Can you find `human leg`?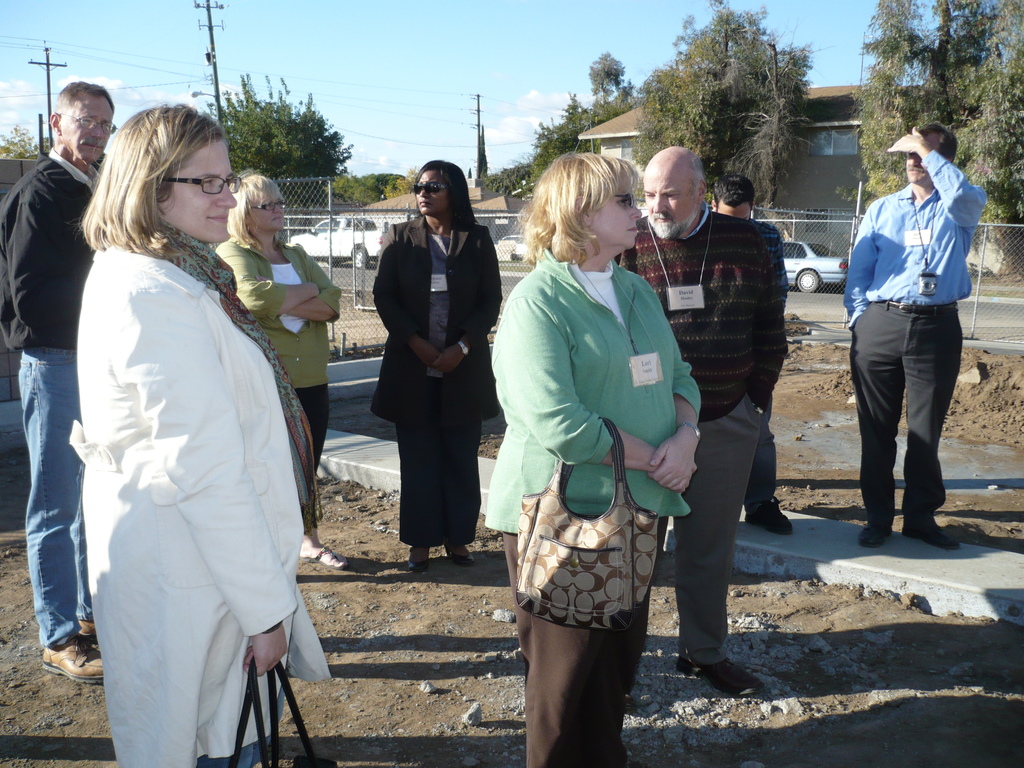
Yes, bounding box: BBox(903, 298, 964, 546).
